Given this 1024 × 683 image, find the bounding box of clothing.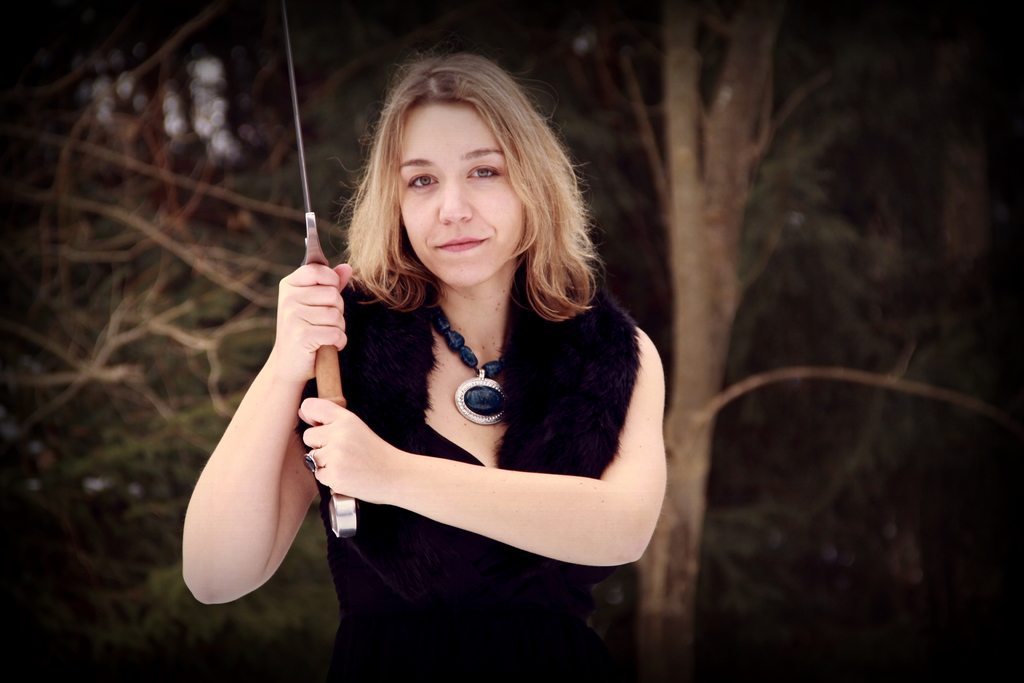
box=[278, 220, 651, 622].
